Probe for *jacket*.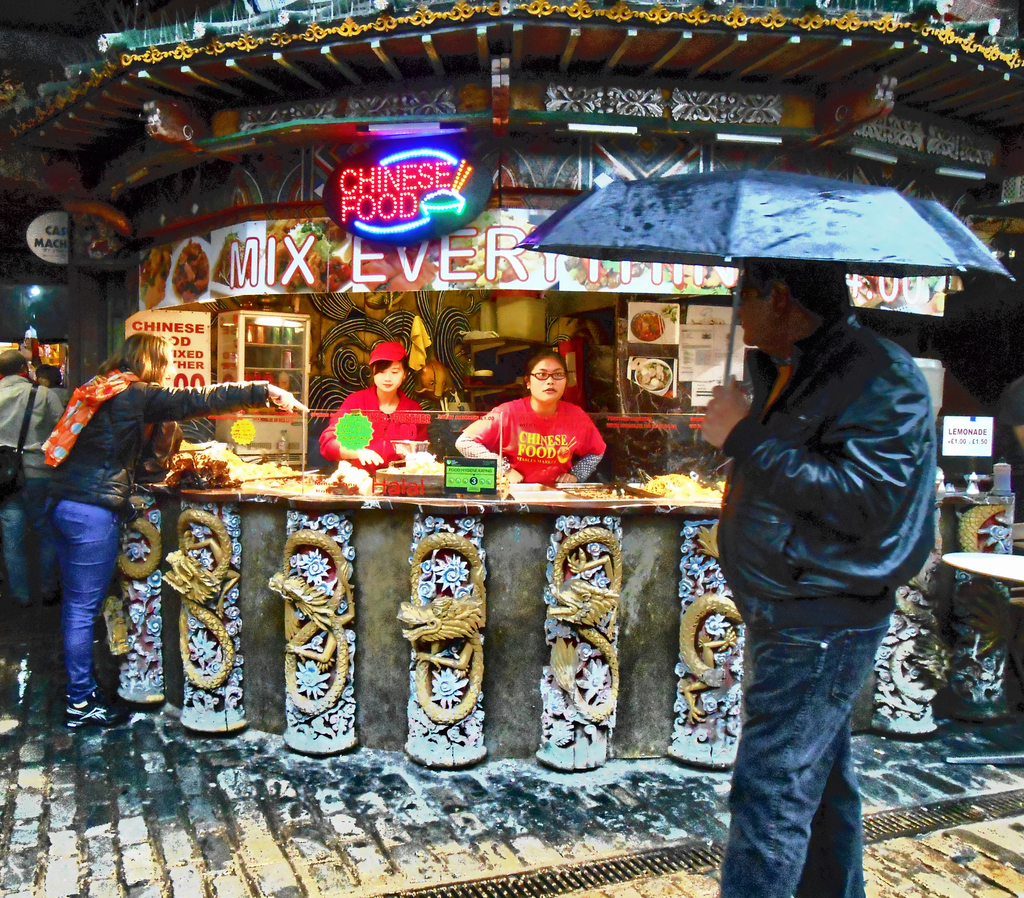
Probe result: BBox(692, 268, 943, 655).
